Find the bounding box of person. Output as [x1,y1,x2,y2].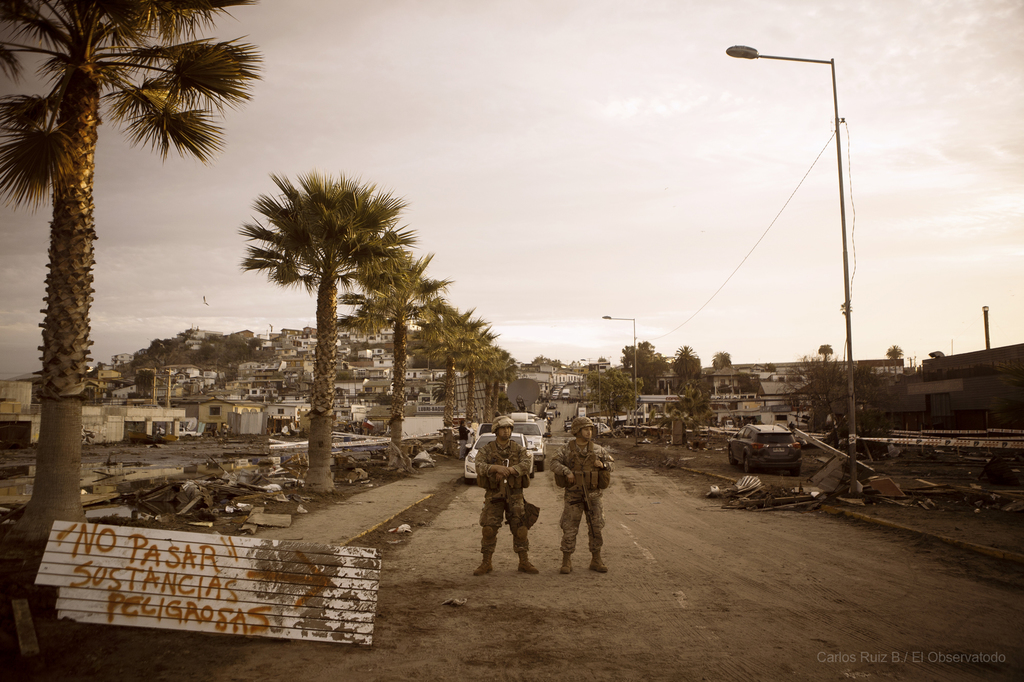
[479,419,535,577].
